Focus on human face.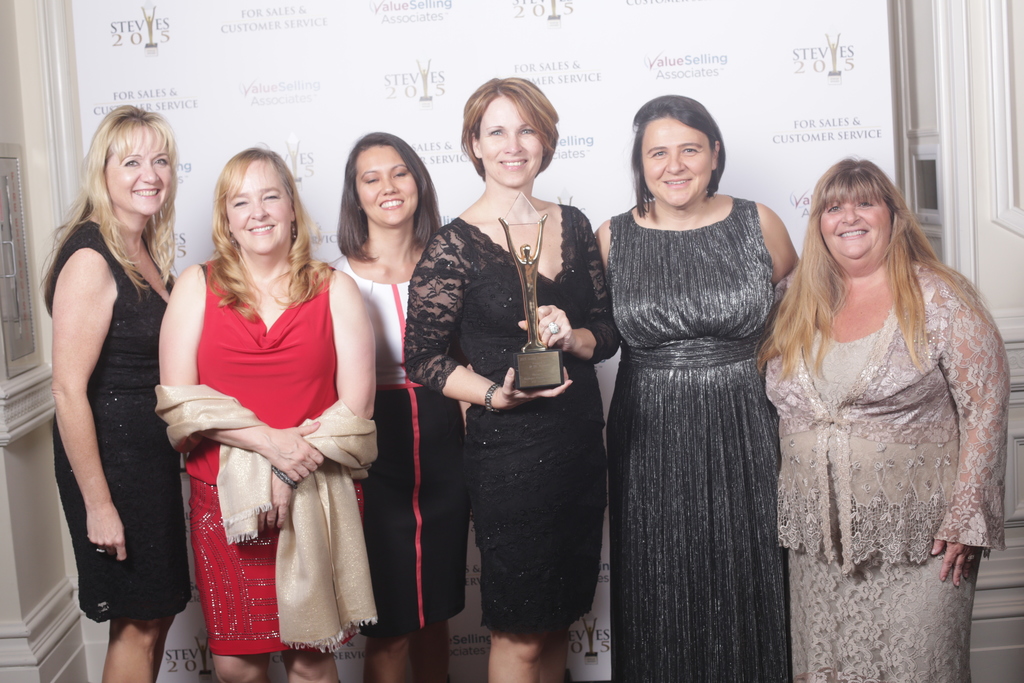
Focused at 353/143/419/220.
